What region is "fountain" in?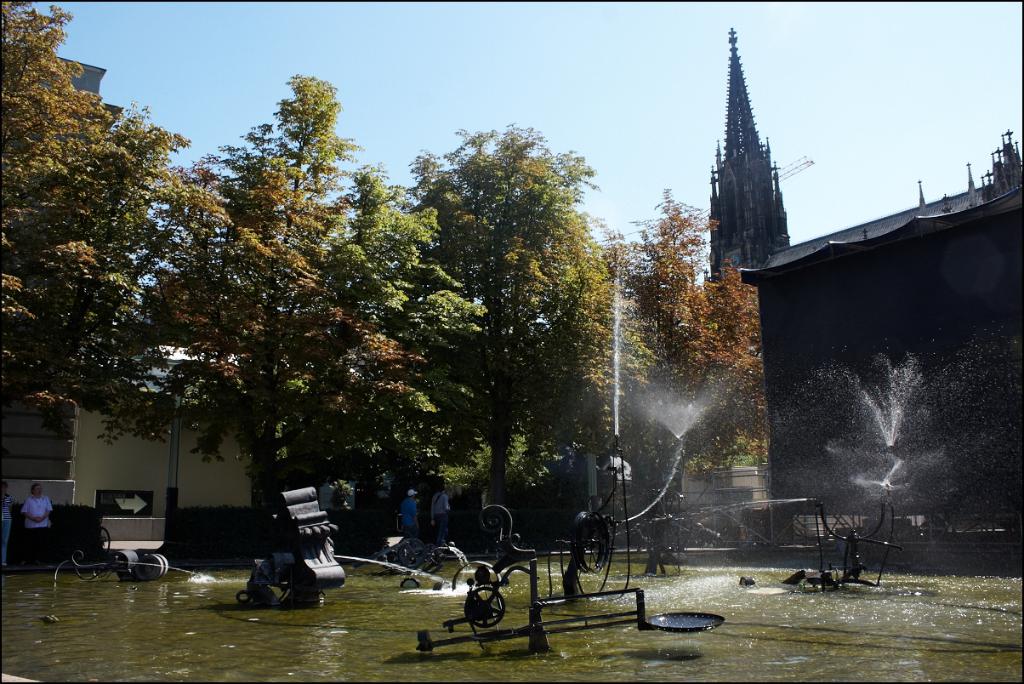
region(171, 43, 998, 645).
